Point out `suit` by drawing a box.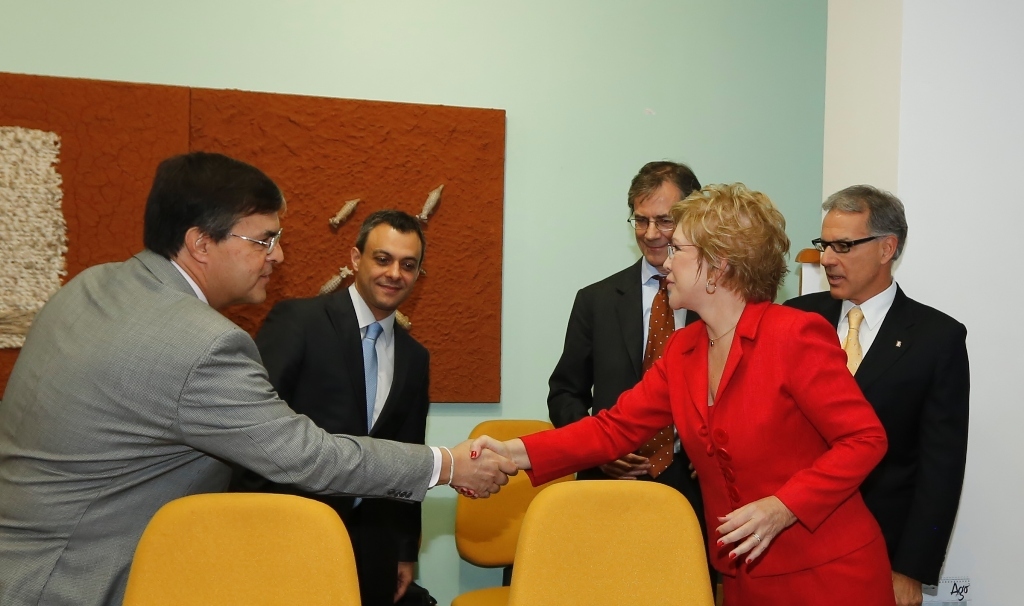
{"x1": 0, "y1": 249, "x2": 441, "y2": 605}.
